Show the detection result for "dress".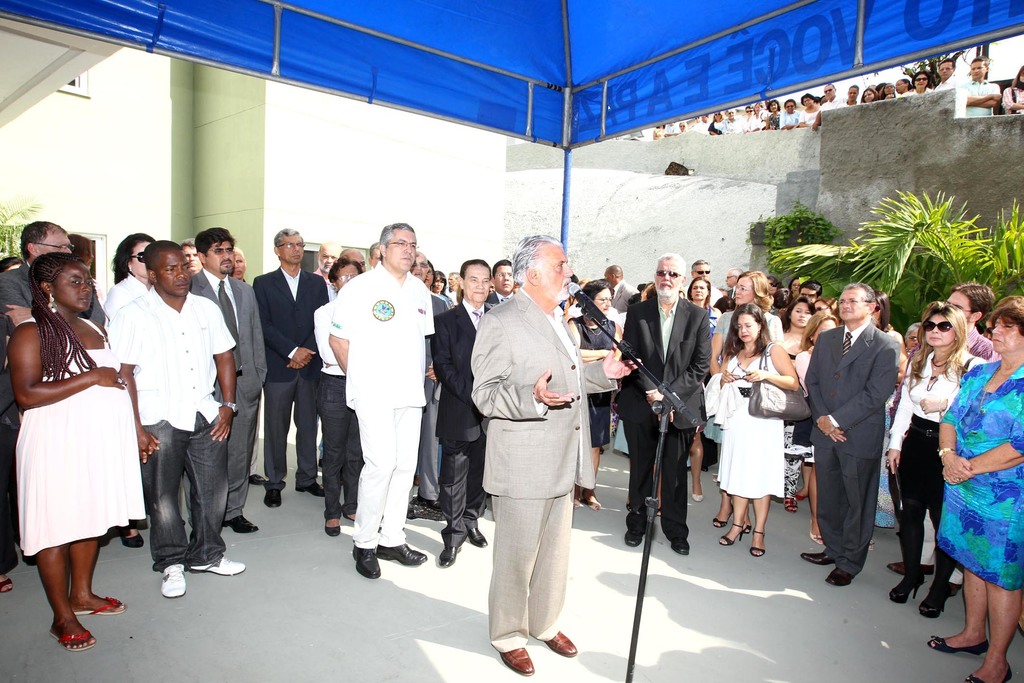
<box>576,317,614,446</box>.
